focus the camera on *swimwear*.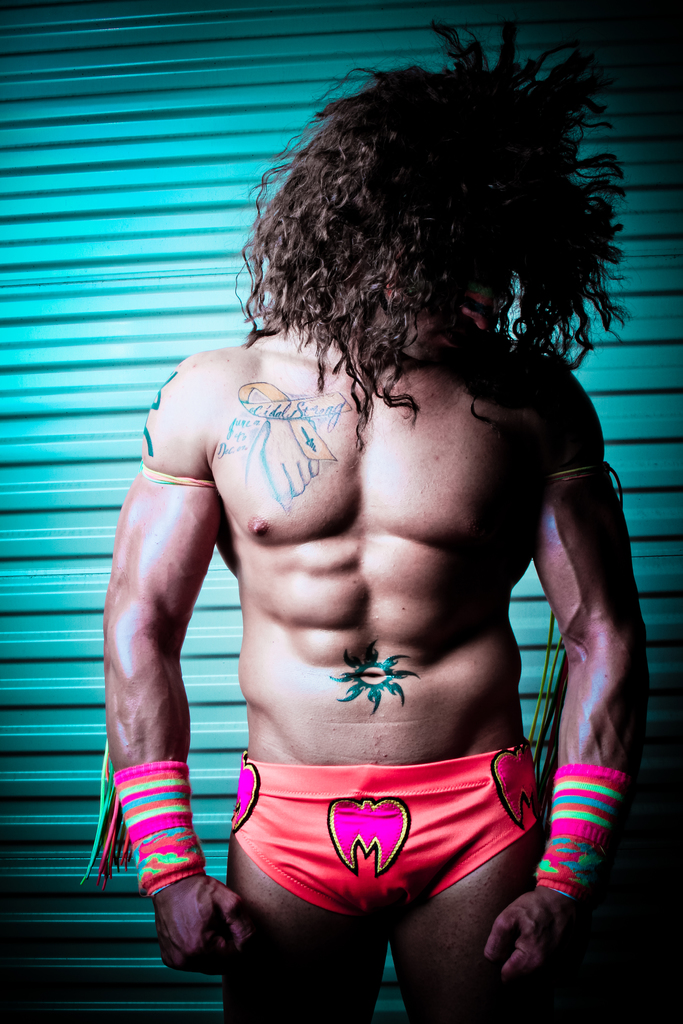
Focus region: box(226, 746, 547, 937).
